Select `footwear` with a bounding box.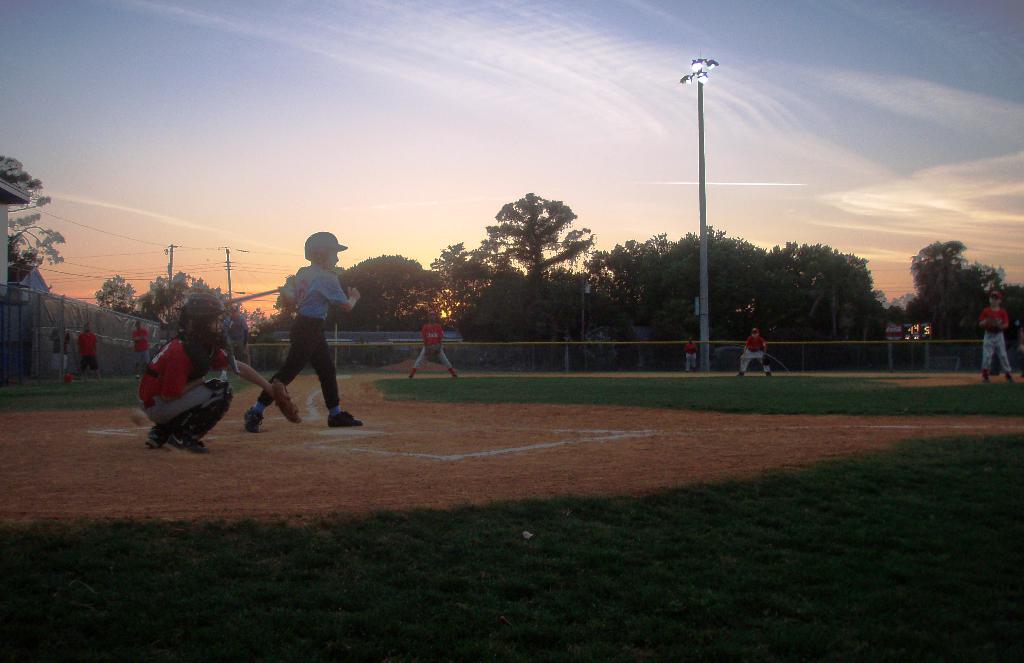
bbox=[143, 426, 169, 448].
